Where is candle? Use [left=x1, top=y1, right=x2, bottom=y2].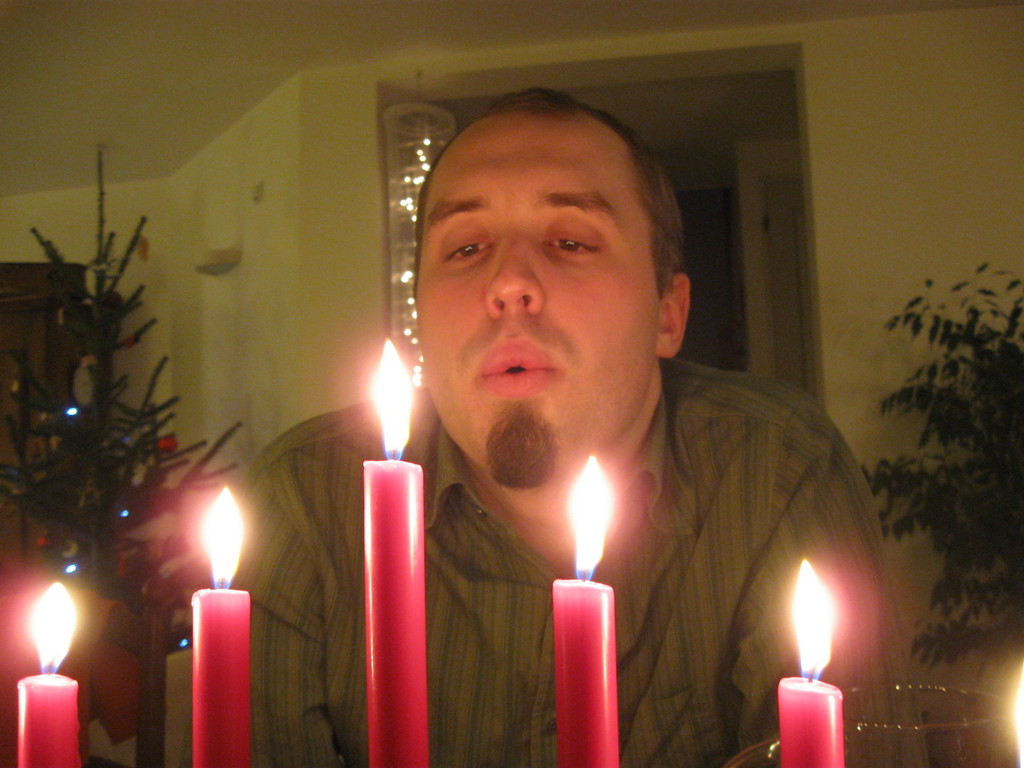
[left=554, top=452, right=624, bottom=767].
